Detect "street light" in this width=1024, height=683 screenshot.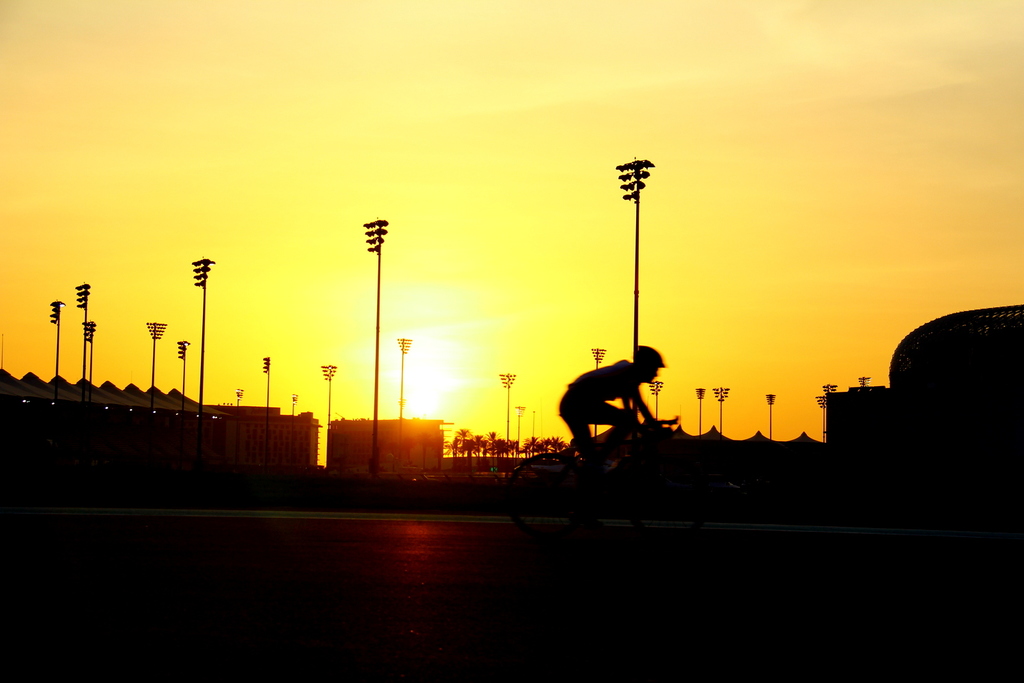
Detection: BBox(83, 318, 97, 380).
